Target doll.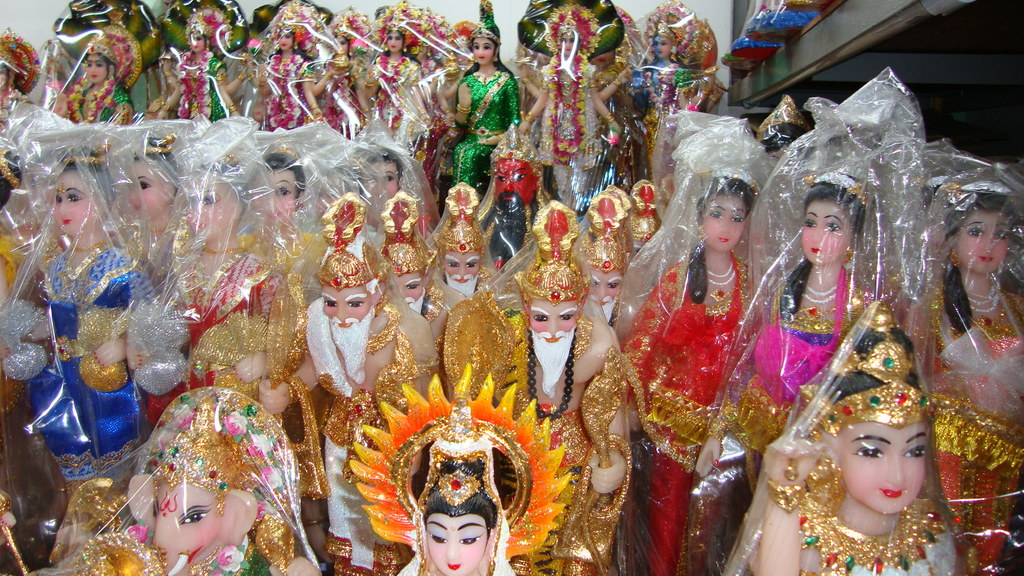
Target region: [left=530, top=0, right=627, bottom=192].
